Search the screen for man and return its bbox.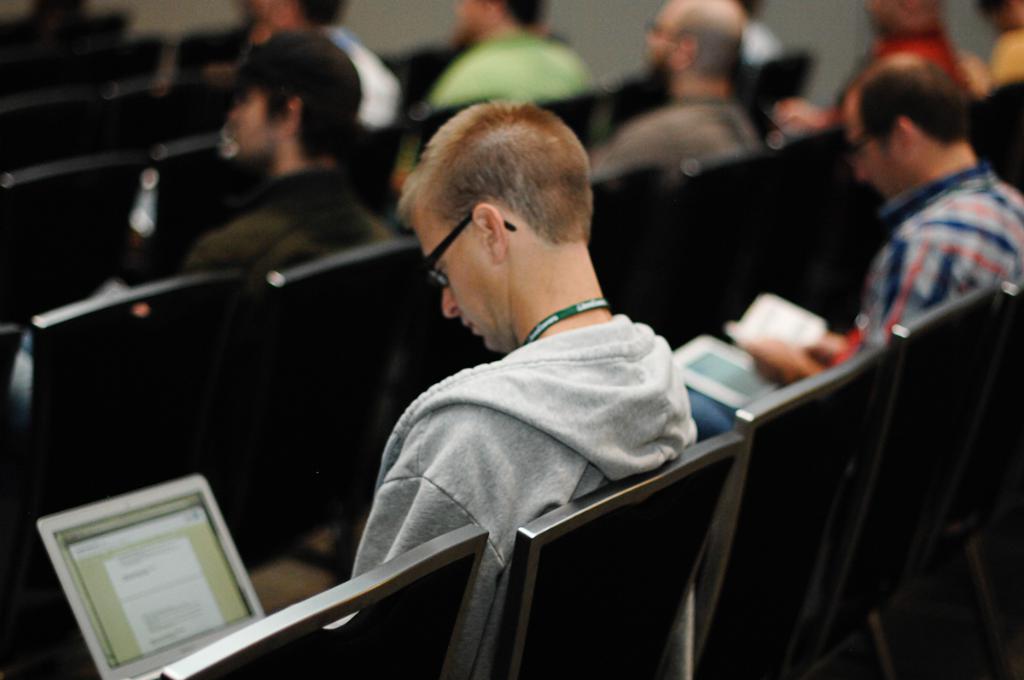
Found: (left=588, top=0, right=763, bottom=178).
